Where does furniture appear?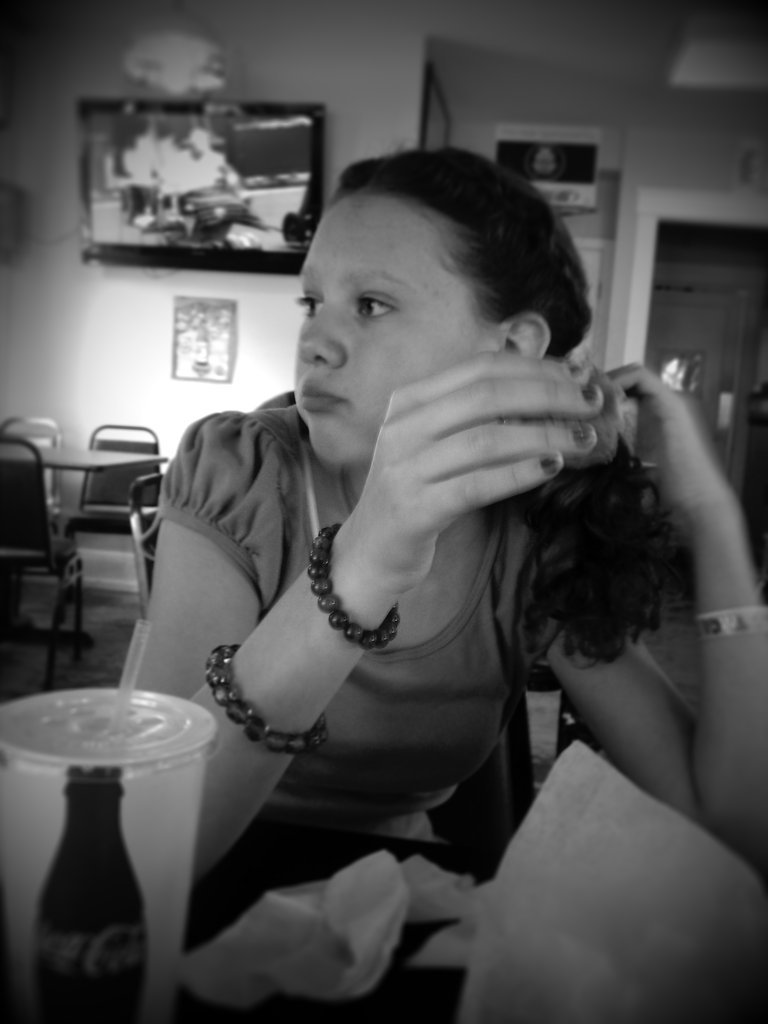
Appears at crop(0, 439, 168, 471).
